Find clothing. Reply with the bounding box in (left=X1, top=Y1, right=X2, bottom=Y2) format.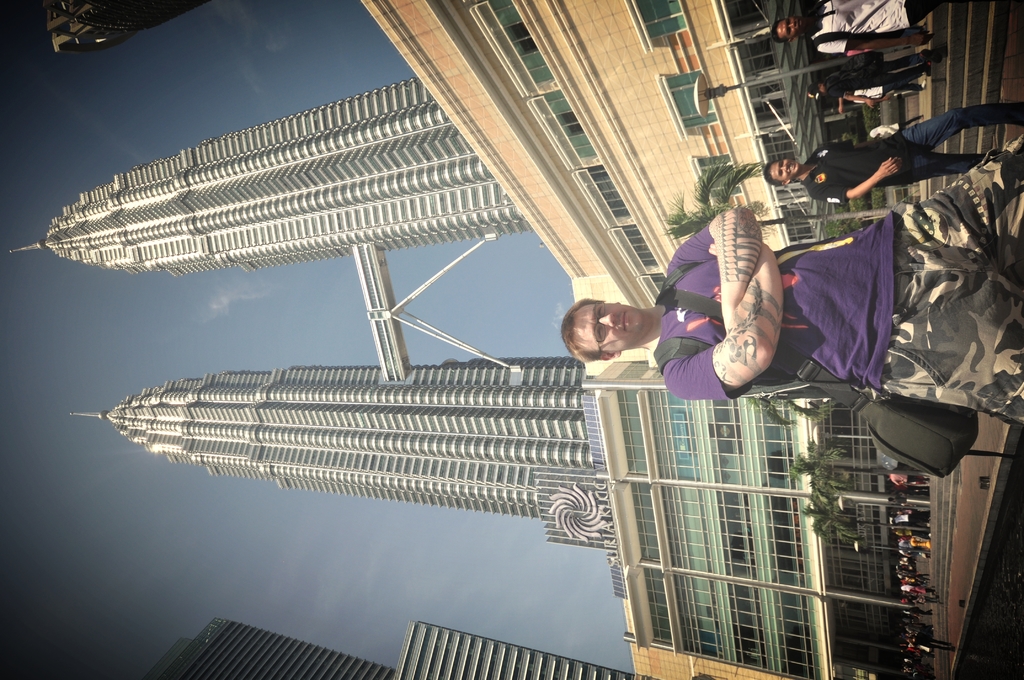
(left=829, top=102, right=1008, bottom=215).
